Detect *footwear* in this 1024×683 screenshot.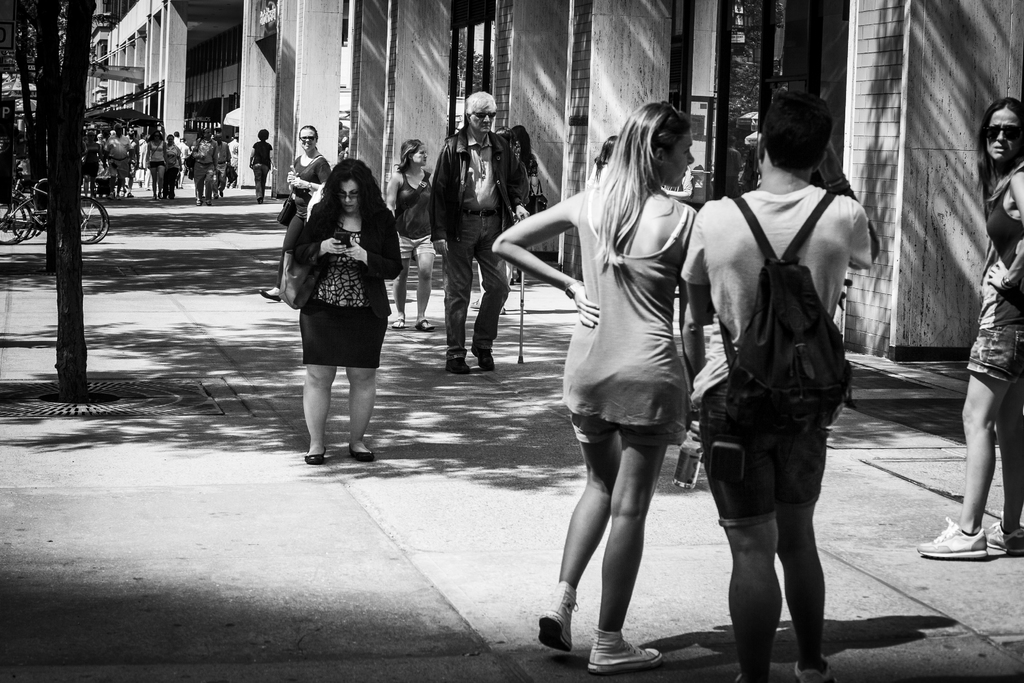
Detection: locate(470, 299, 483, 310).
